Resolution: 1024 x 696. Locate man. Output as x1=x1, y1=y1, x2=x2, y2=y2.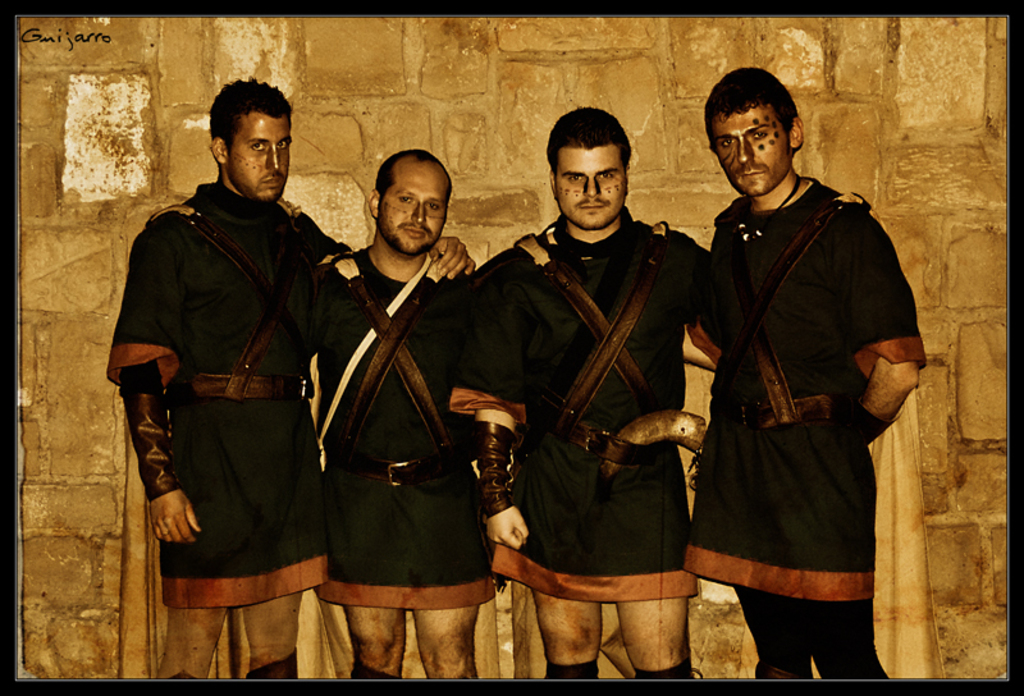
x1=116, y1=70, x2=352, y2=669.
